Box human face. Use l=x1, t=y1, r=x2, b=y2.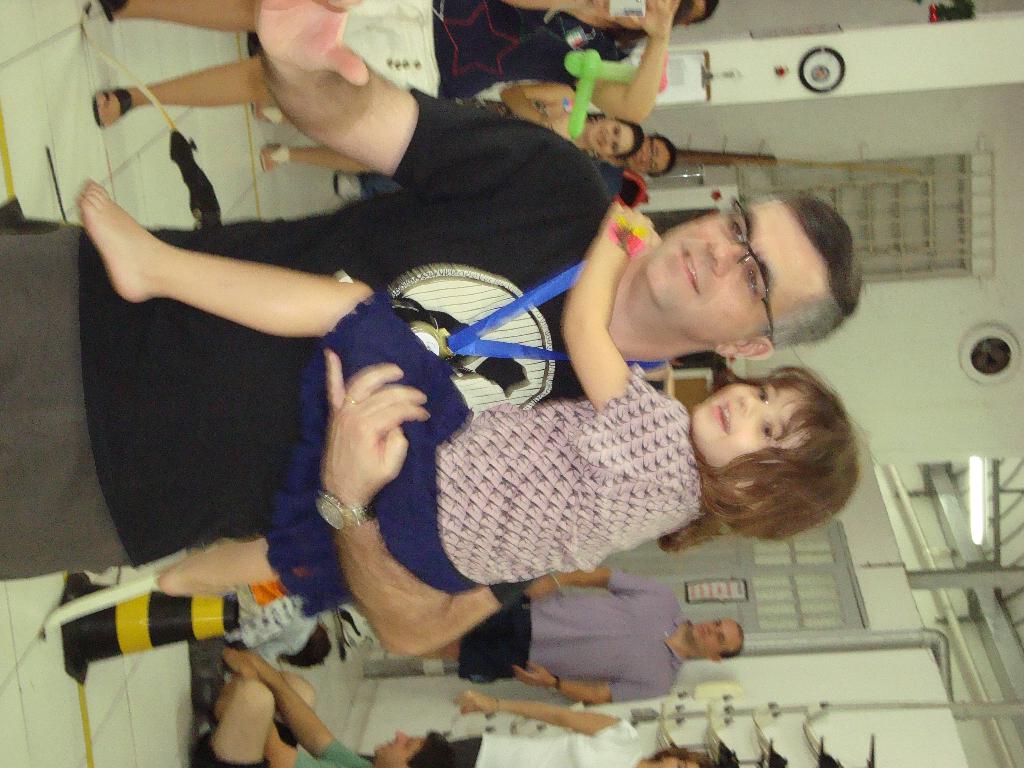
l=651, t=755, r=702, b=767.
